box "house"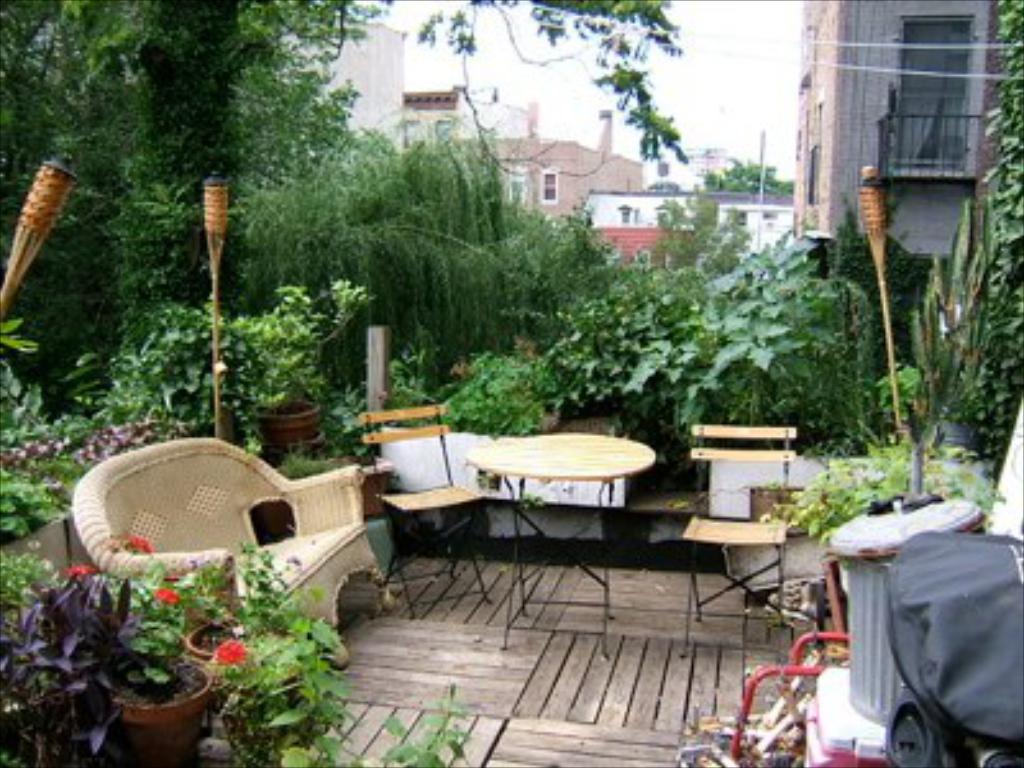
box=[788, 0, 1021, 256]
